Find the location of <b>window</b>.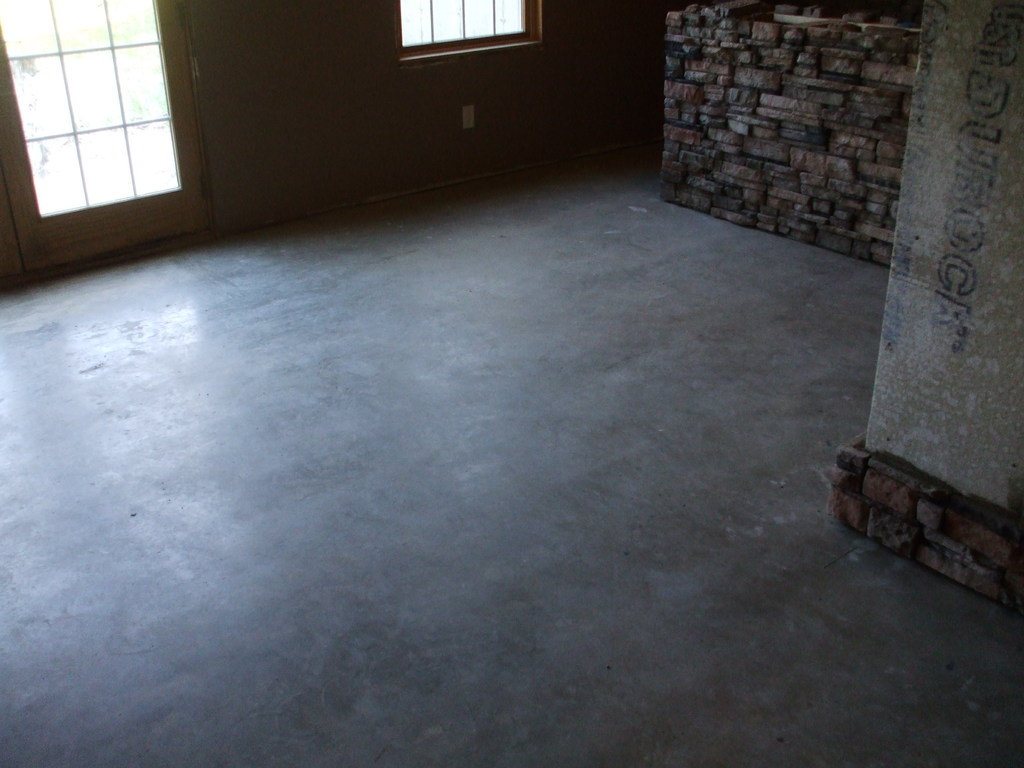
Location: region(397, 0, 529, 47).
